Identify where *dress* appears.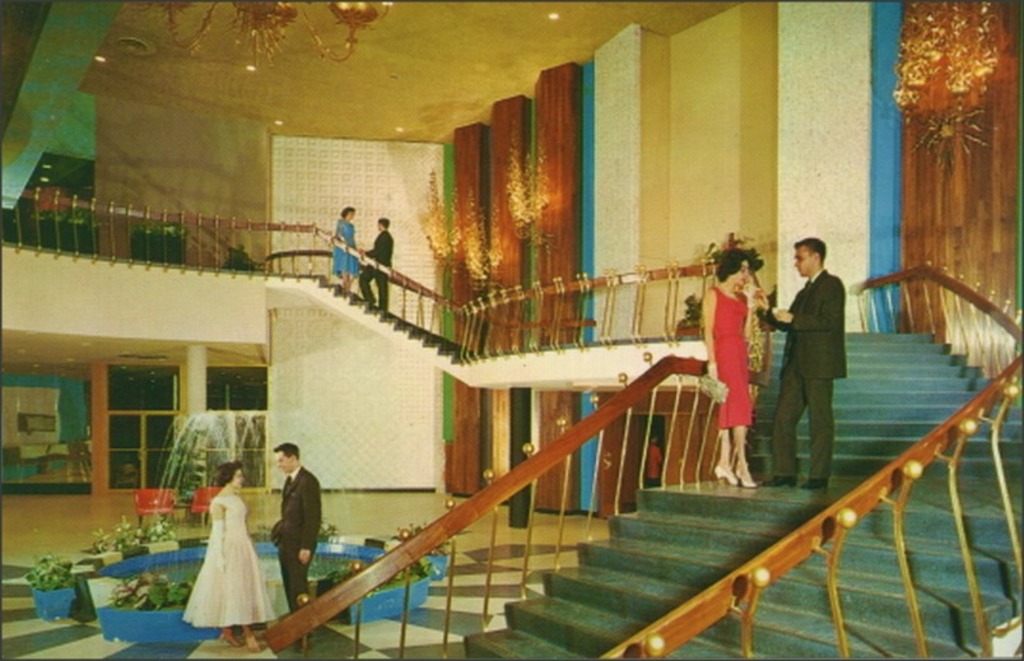
Appears at region(181, 495, 273, 627).
